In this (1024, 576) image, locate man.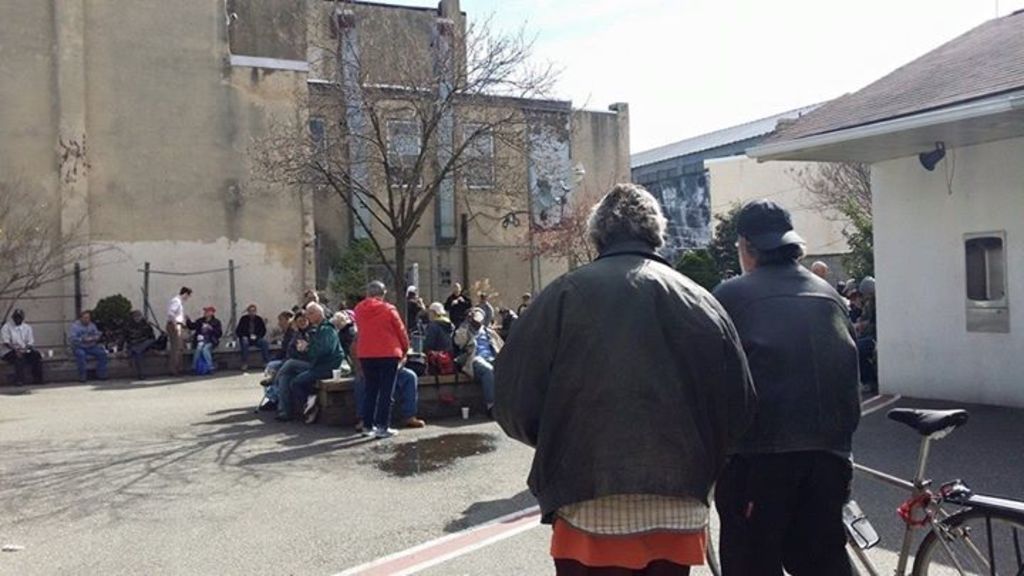
Bounding box: detection(185, 306, 218, 373).
